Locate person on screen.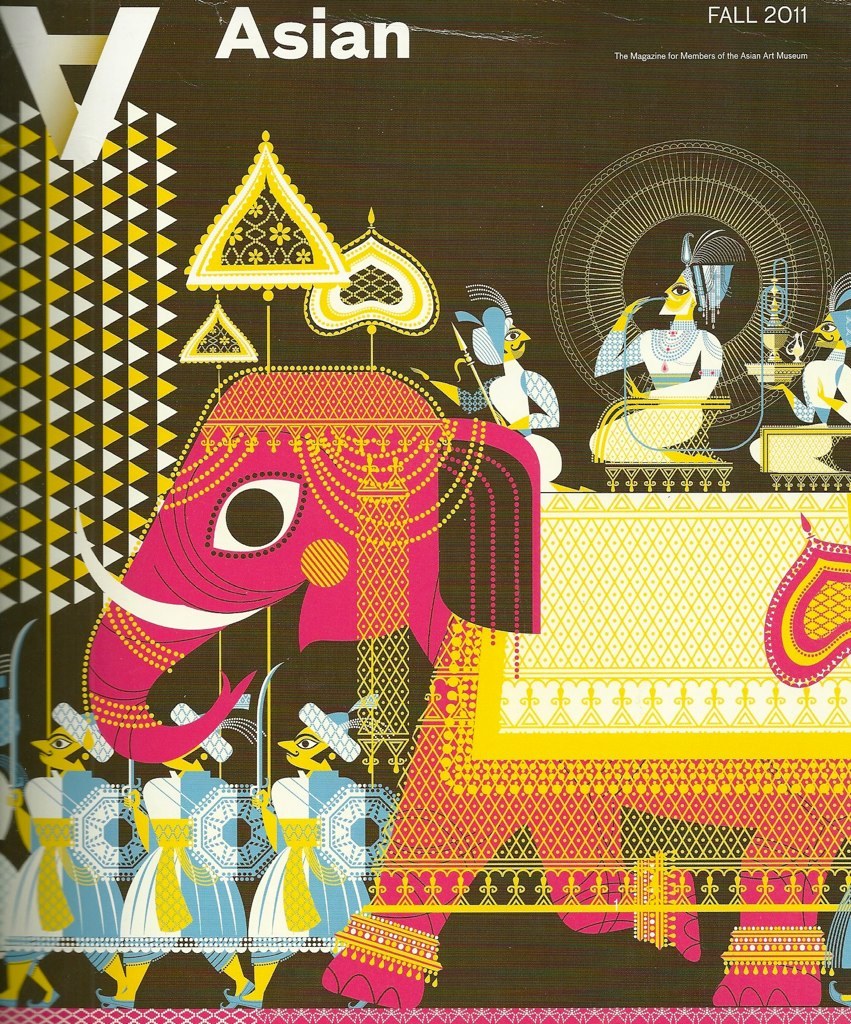
On screen at pyautogui.locateOnScreen(0, 701, 128, 1003).
